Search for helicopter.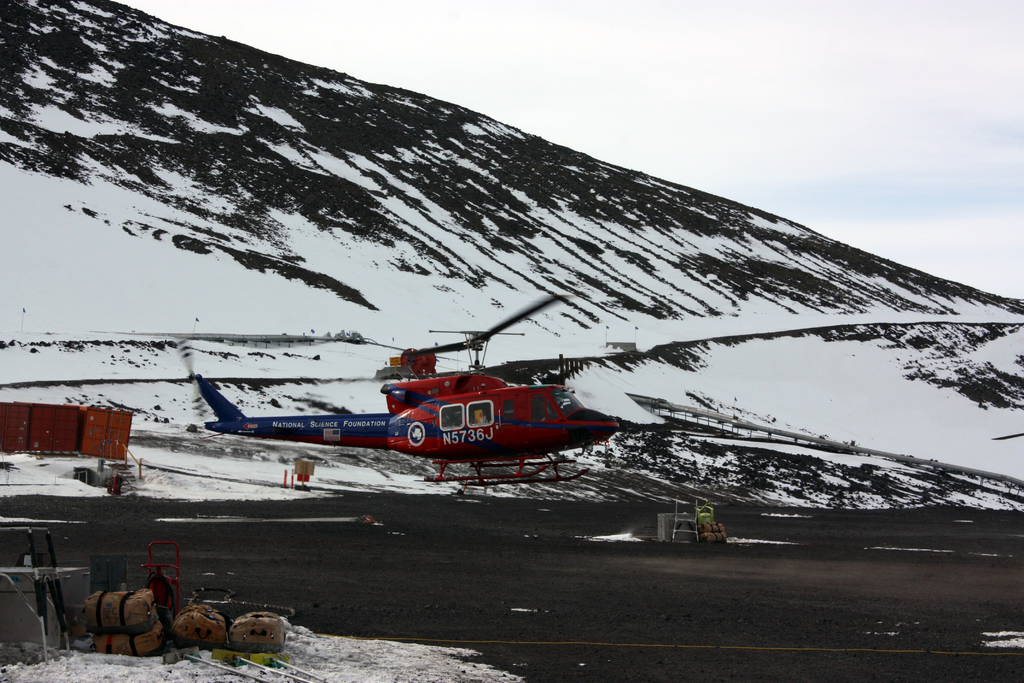
Found at x1=143, y1=319, x2=633, y2=490.
